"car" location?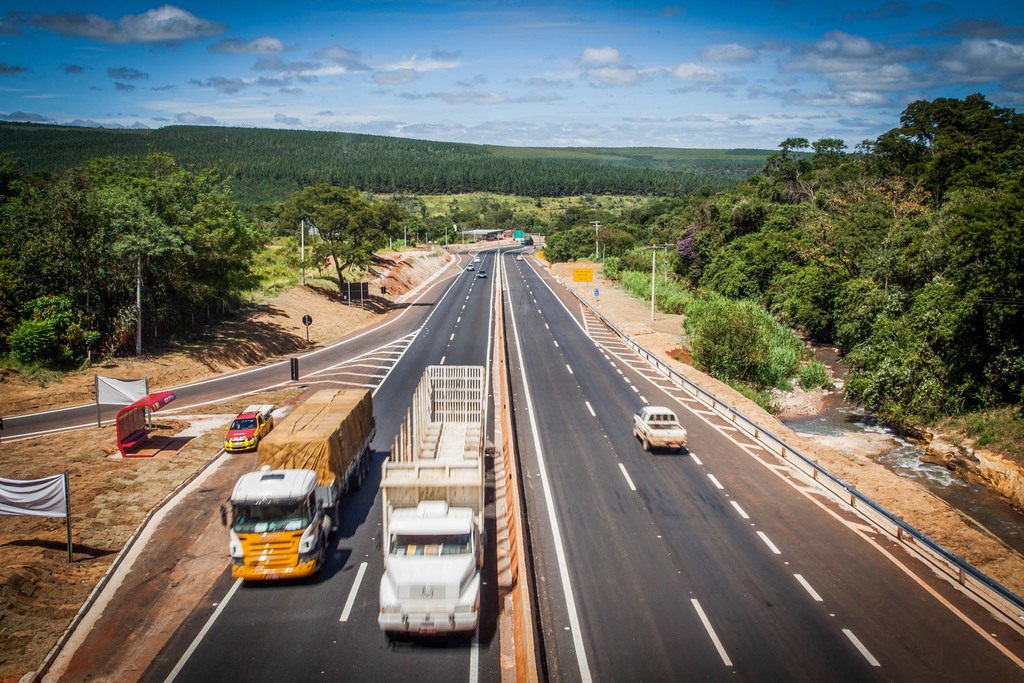
bbox=[634, 400, 687, 448]
